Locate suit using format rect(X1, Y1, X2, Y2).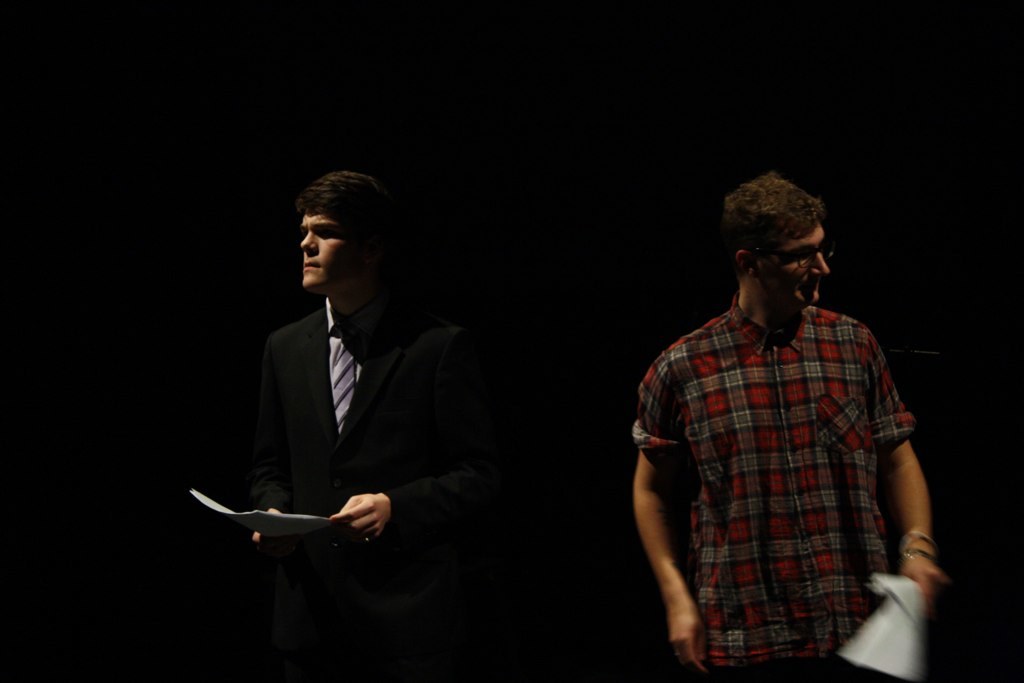
rect(213, 235, 406, 572).
